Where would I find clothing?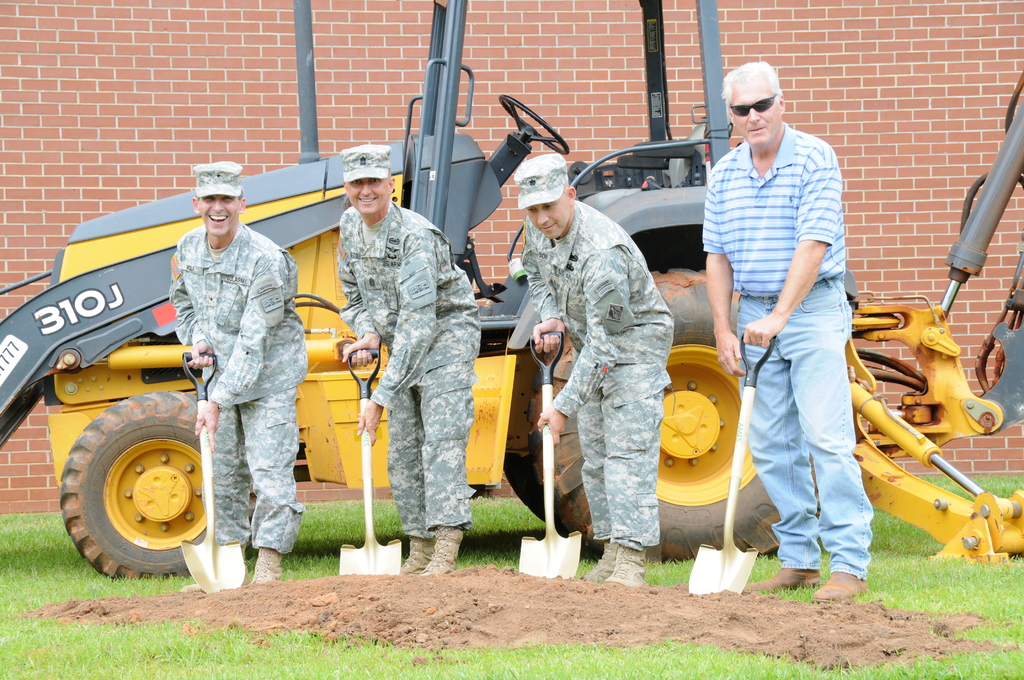
At l=522, t=201, r=674, b=534.
